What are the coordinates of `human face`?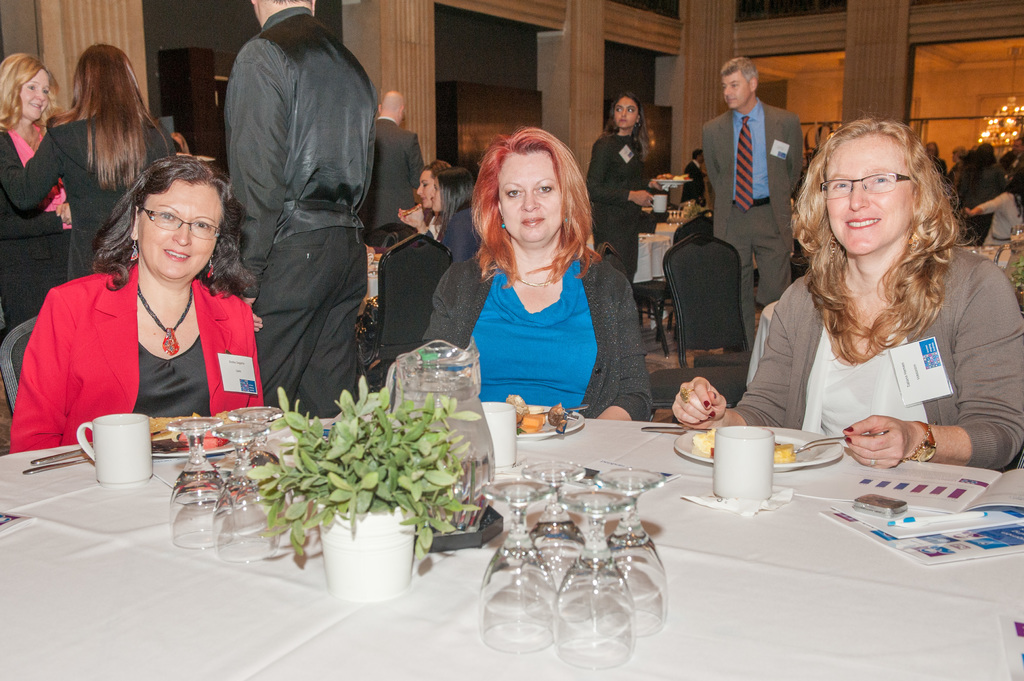
rect(137, 178, 225, 278).
